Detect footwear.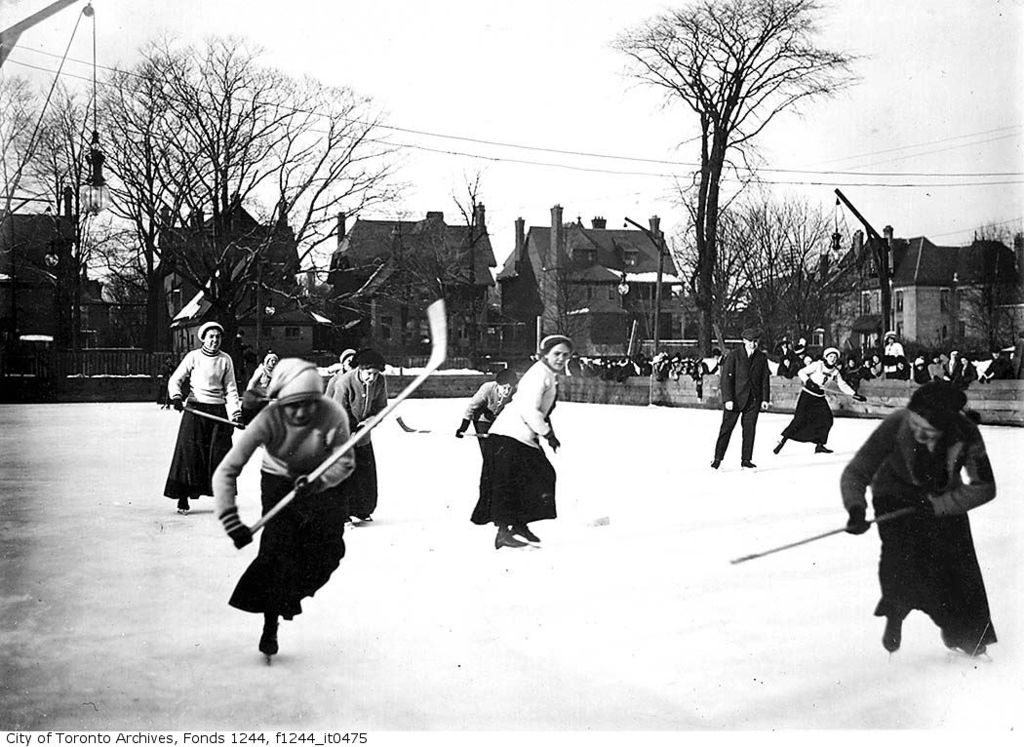
Detected at [882,603,911,654].
